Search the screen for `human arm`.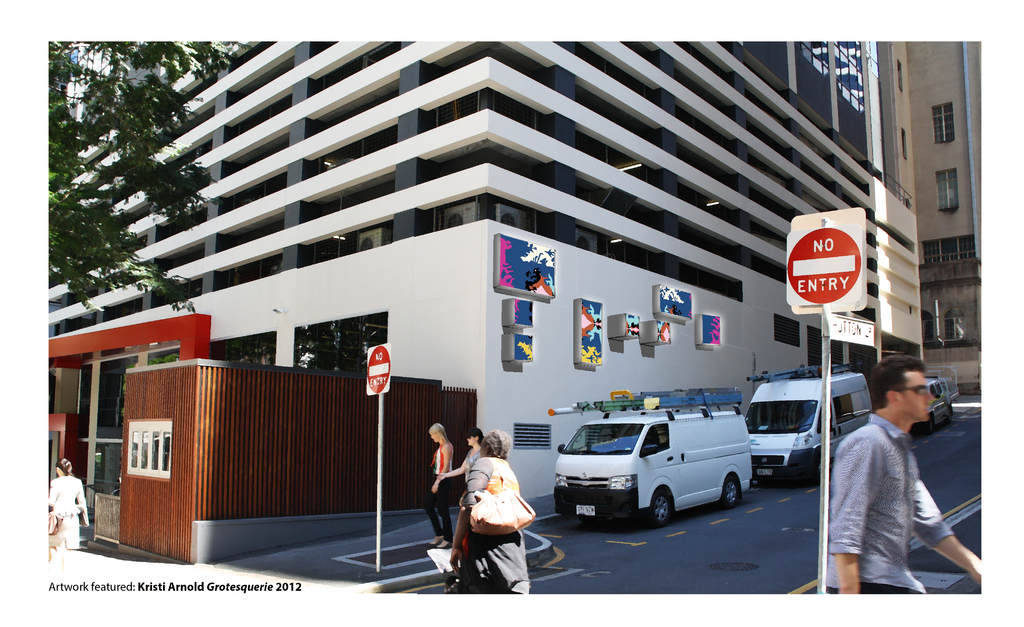
Found at locate(435, 439, 460, 502).
